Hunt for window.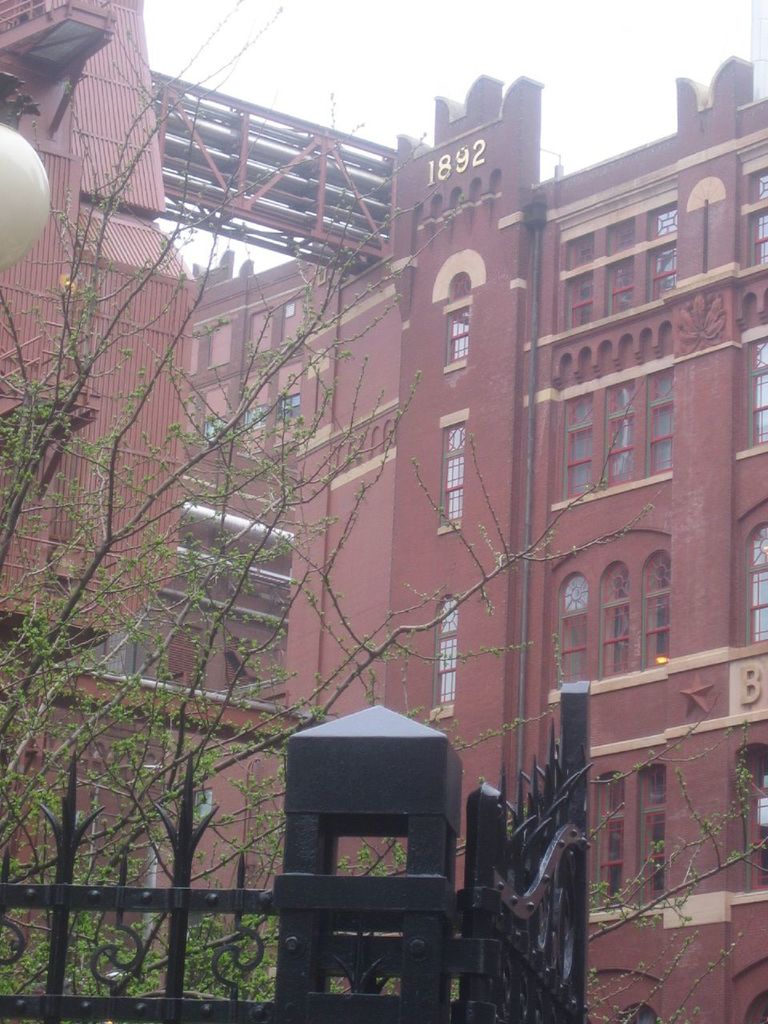
Hunted down at bbox(635, 759, 669, 904).
